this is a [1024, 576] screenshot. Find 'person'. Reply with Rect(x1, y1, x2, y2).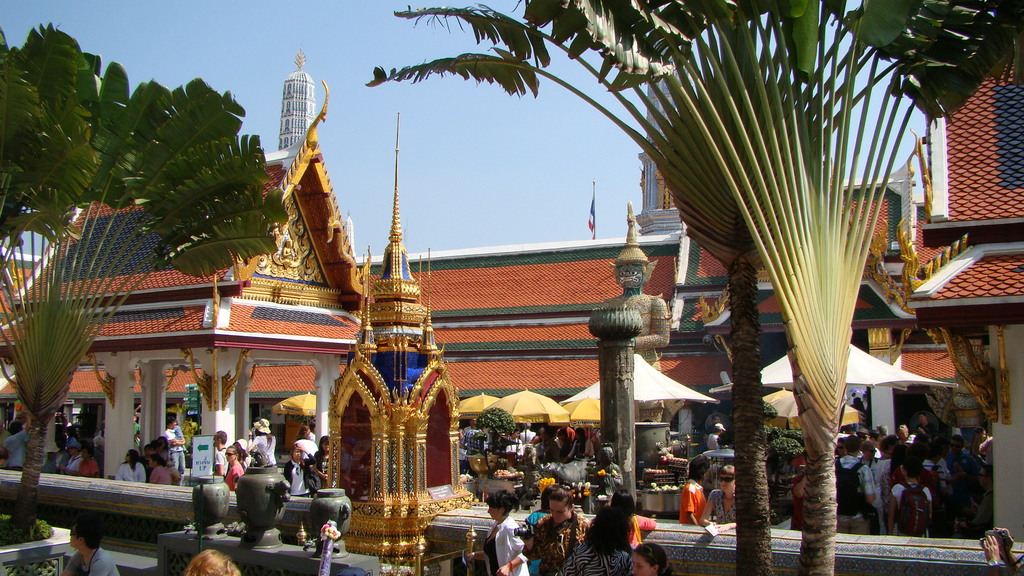
Rect(701, 461, 737, 533).
